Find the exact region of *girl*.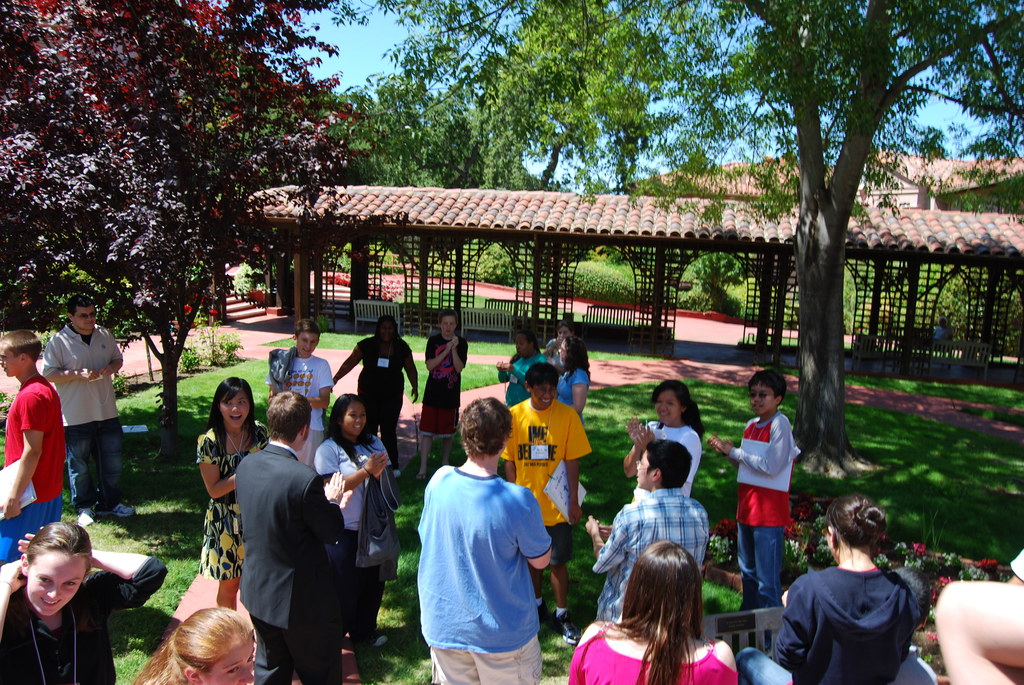
Exact region: box(557, 335, 591, 413).
